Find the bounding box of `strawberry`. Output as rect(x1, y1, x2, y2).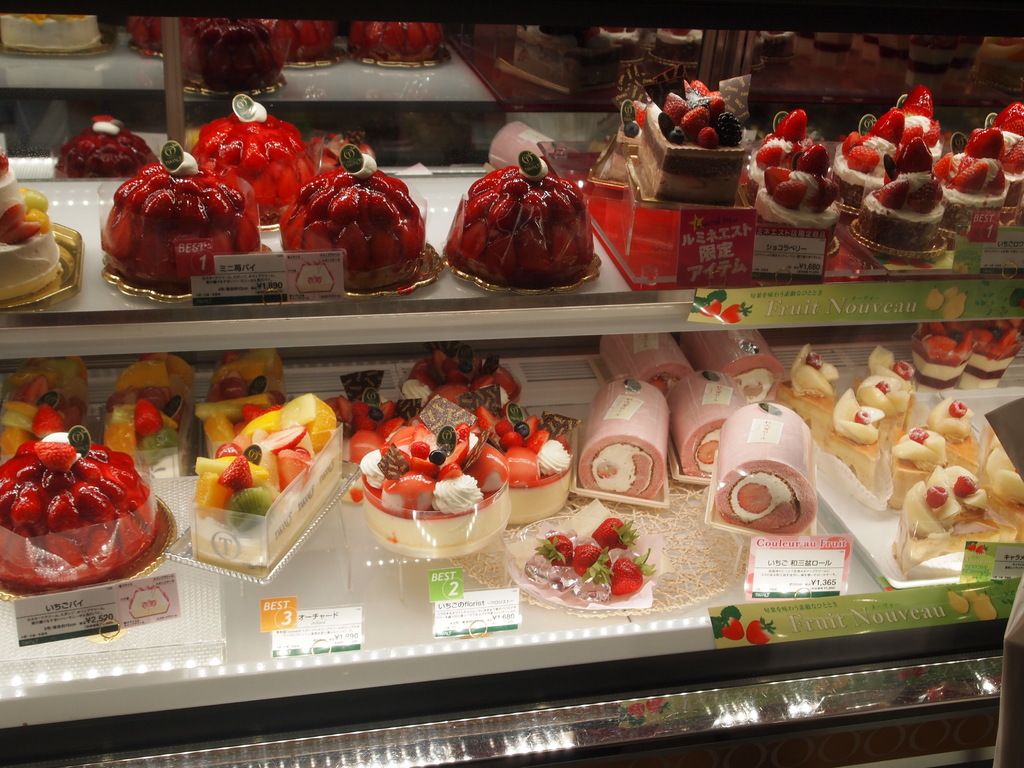
rect(901, 83, 932, 120).
